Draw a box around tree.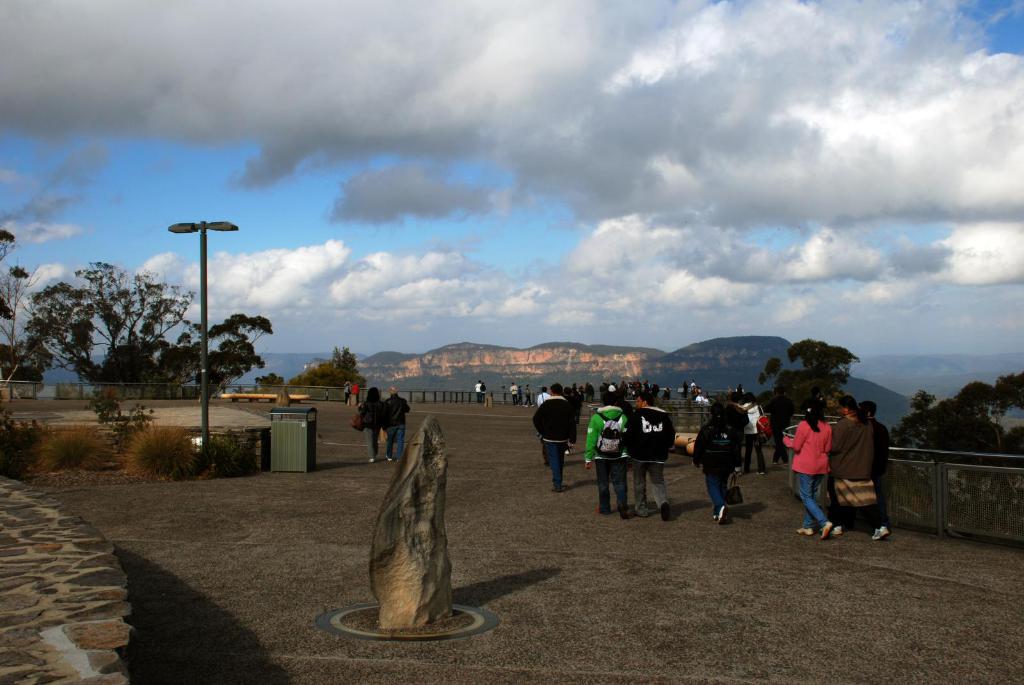
x1=757, y1=335, x2=868, y2=423.
